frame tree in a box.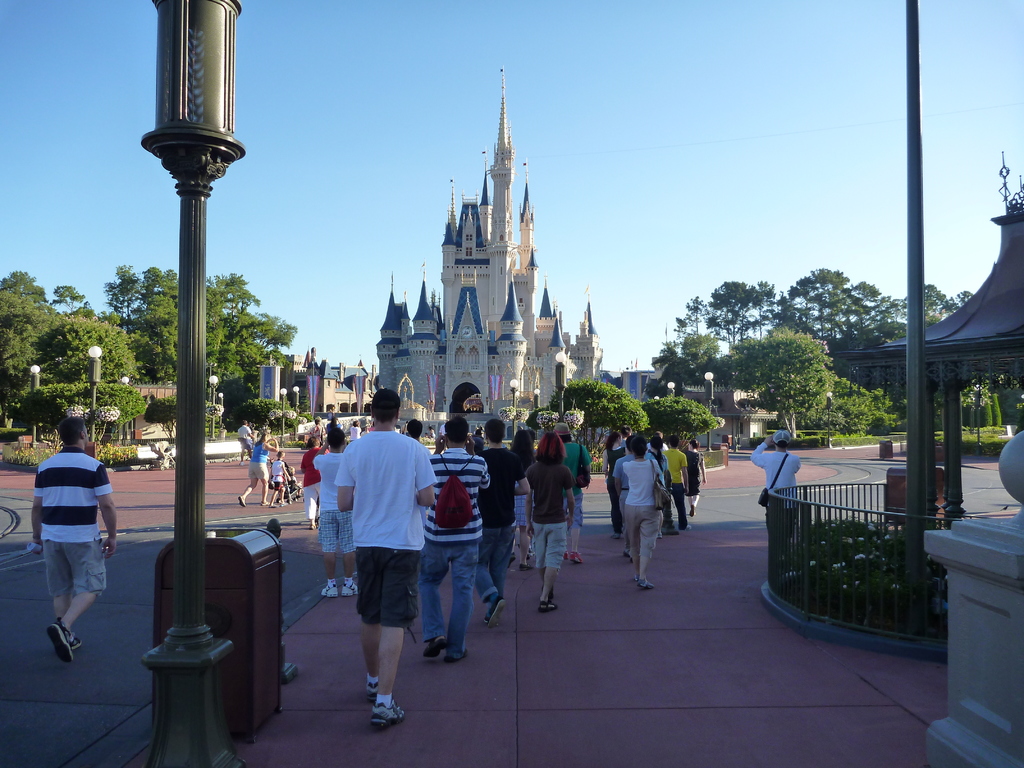
box=[750, 336, 829, 439].
